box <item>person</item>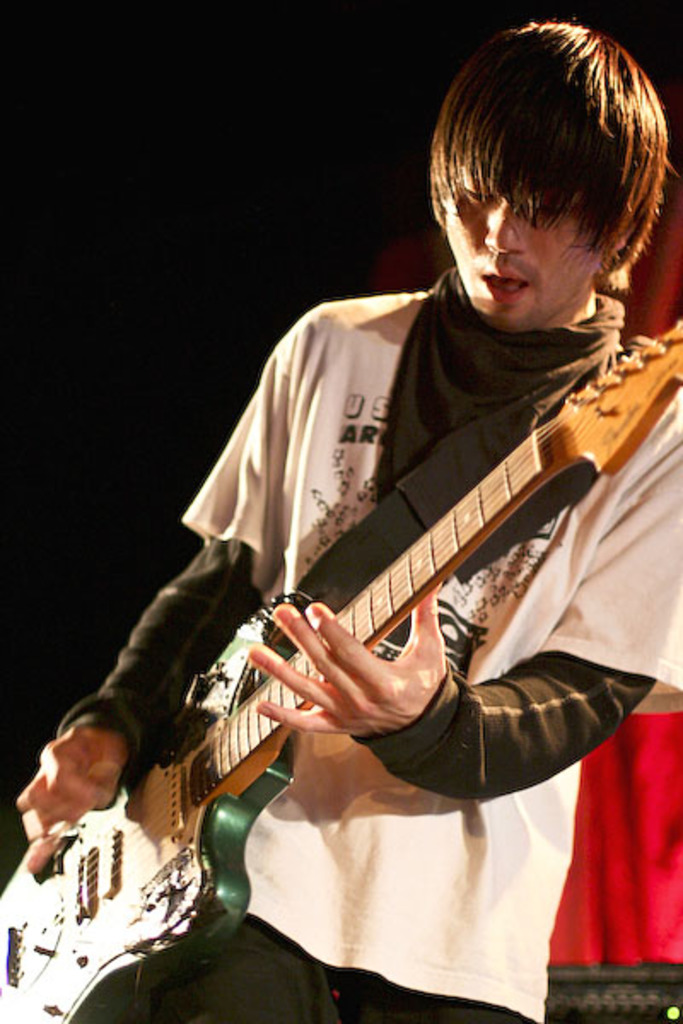
x1=12 y1=15 x2=680 y2=1022
